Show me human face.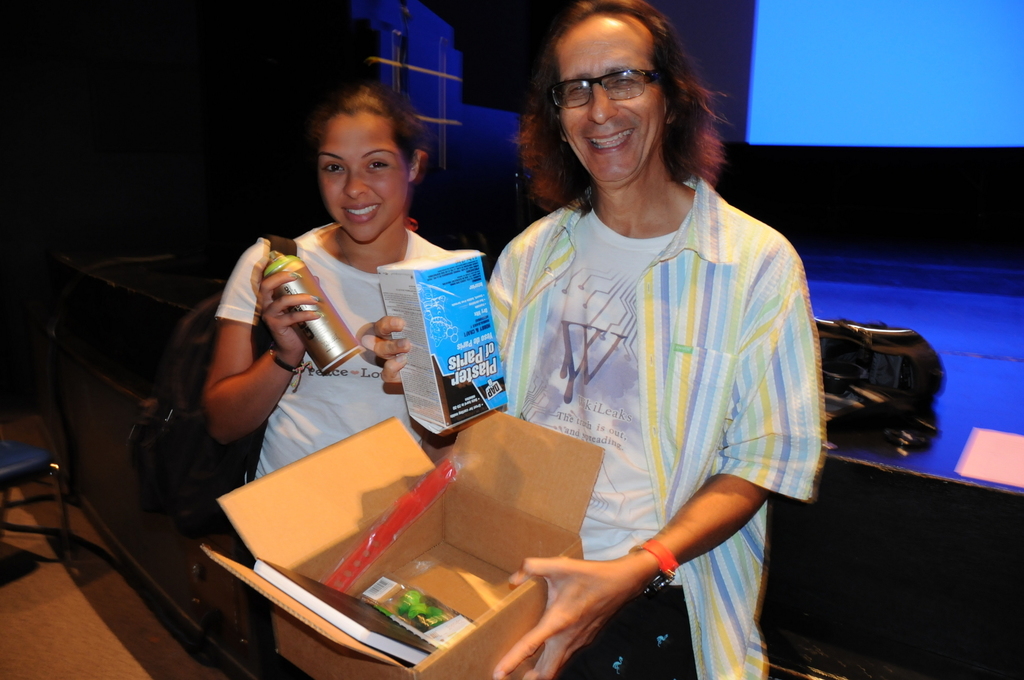
human face is here: (564,35,666,177).
